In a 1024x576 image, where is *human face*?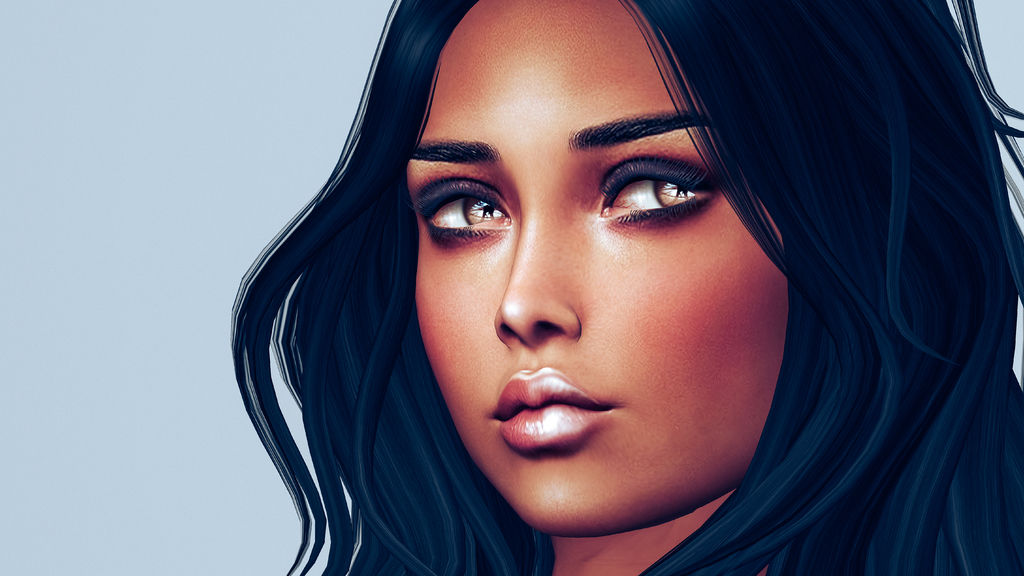
[408,0,787,533].
